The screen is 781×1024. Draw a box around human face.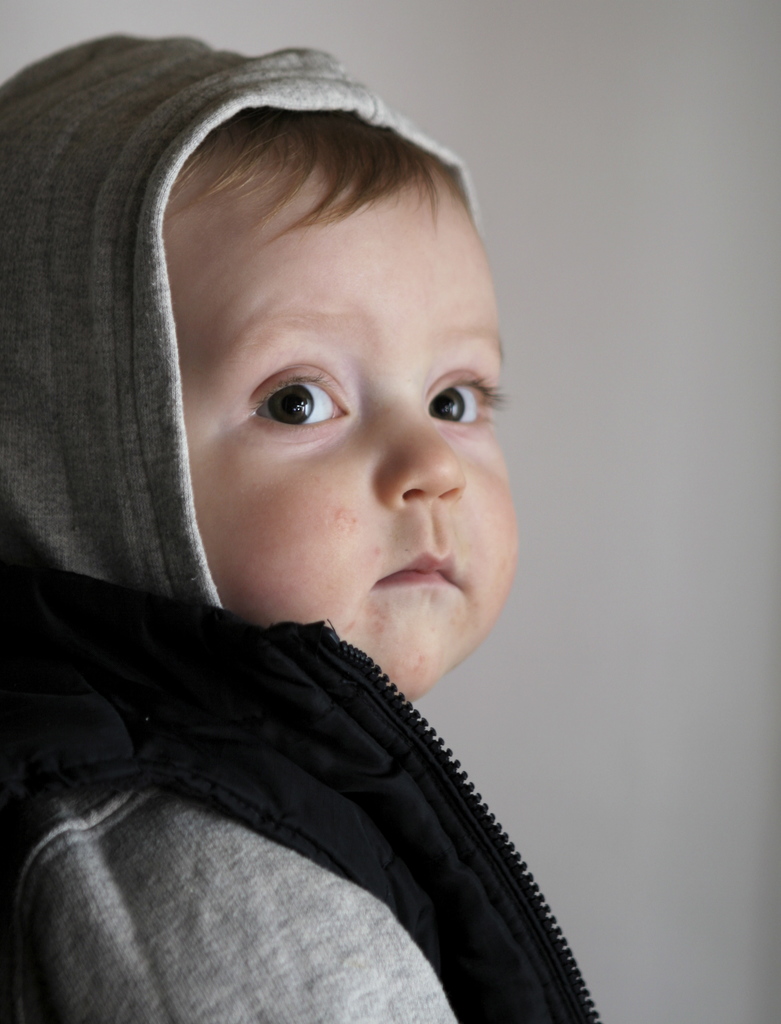
182:195:514:697.
